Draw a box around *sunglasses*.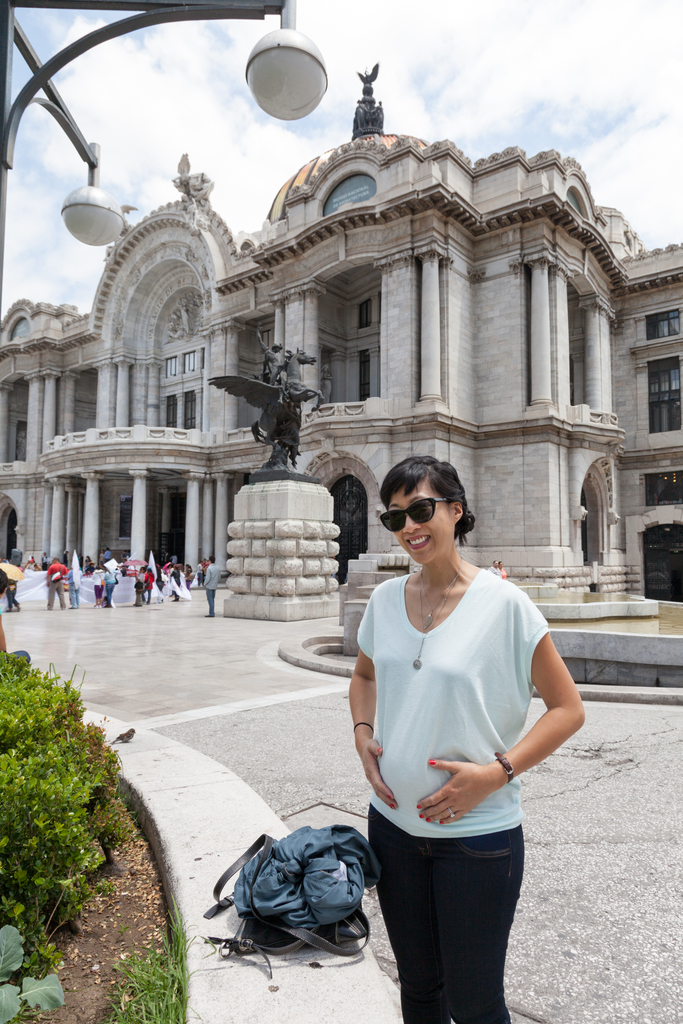
x1=363 y1=490 x2=460 y2=539.
